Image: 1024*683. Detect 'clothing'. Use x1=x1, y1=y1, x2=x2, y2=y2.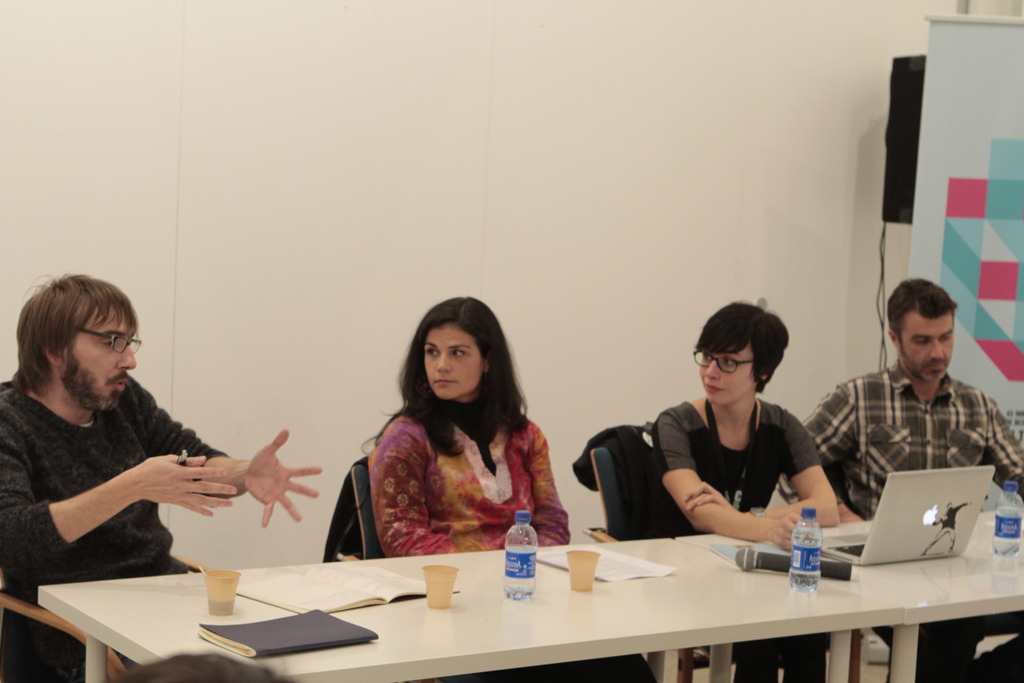
x1=0, y1=374, x2=230, y2=682.
